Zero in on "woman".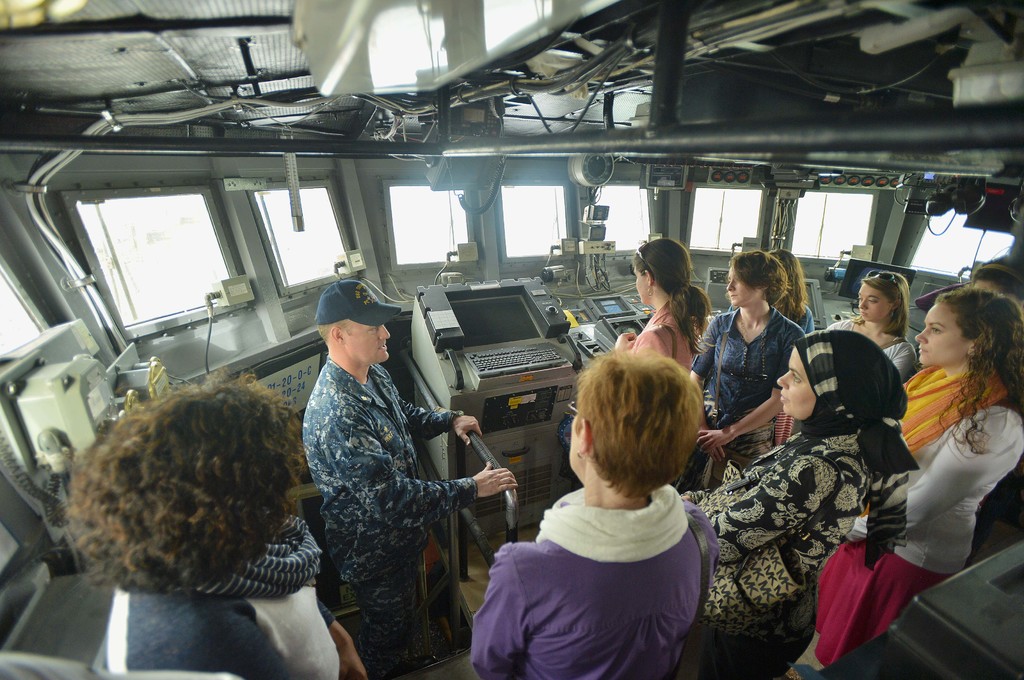
Zeroed in: region(471, 336, 740, 673).
